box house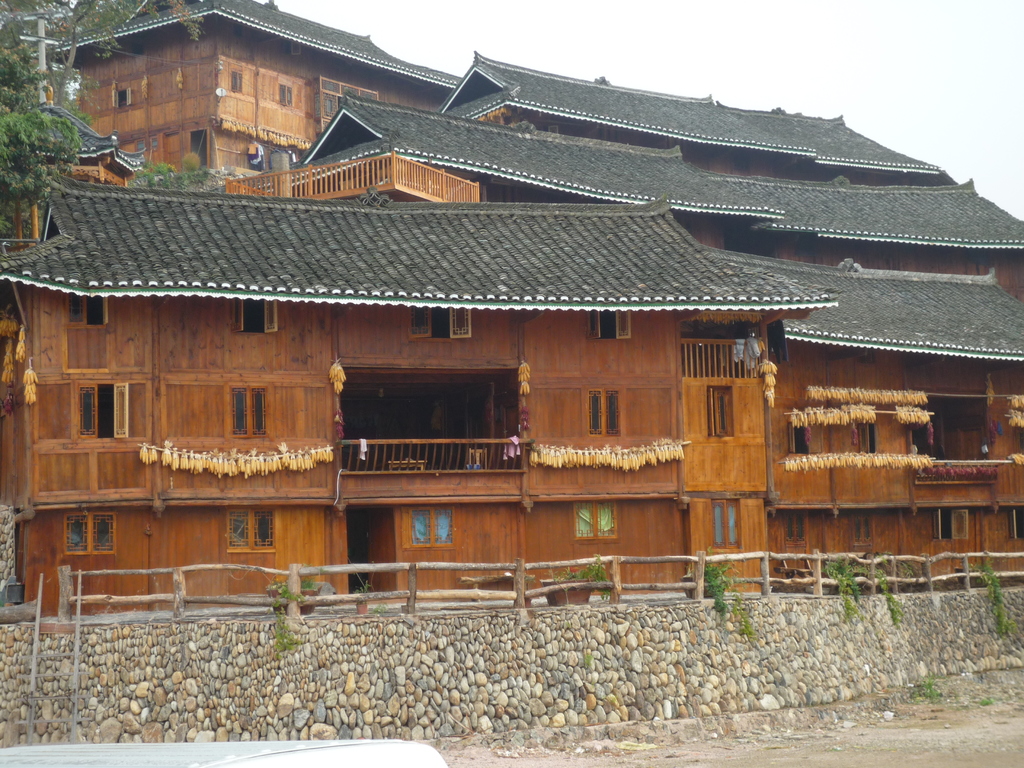
rect(876, 287, 1014, 589)
